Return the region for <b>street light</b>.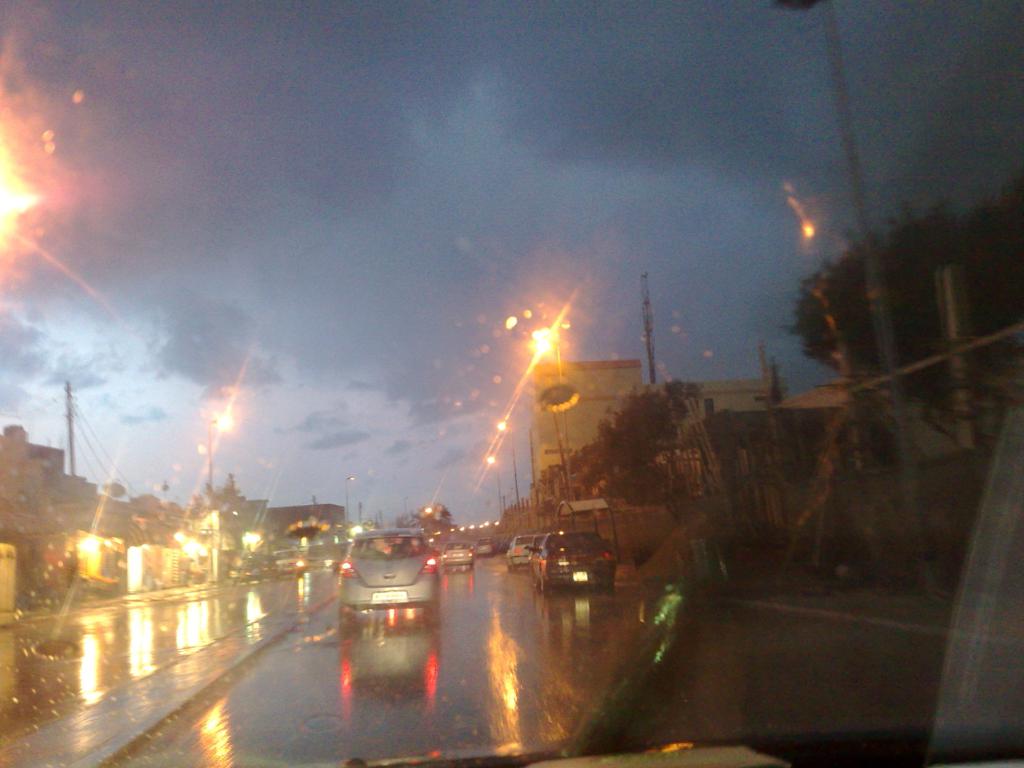
crop(529, 324, 572, 491).
